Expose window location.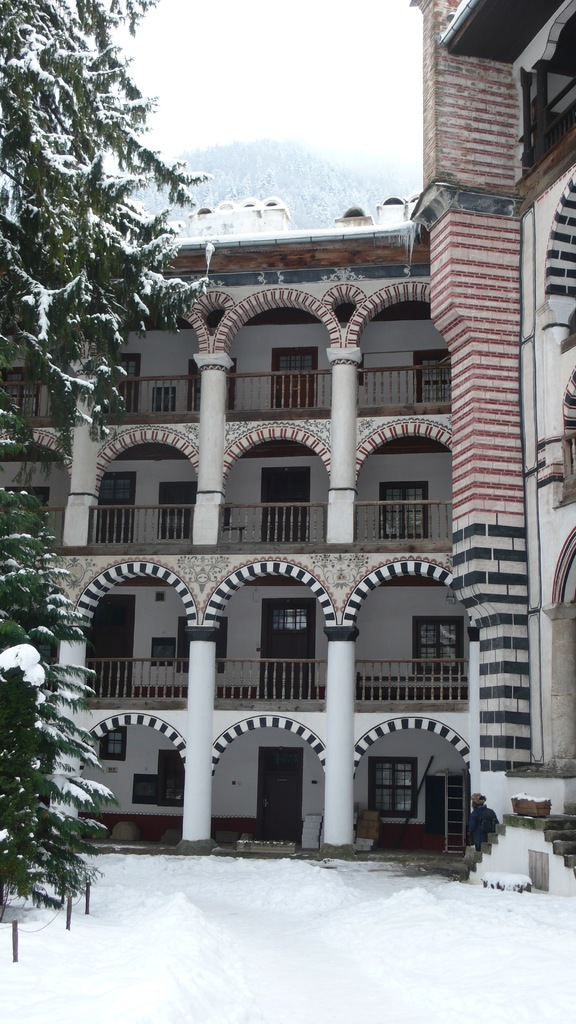
Exposed at box(415, 350, 449, 404).
